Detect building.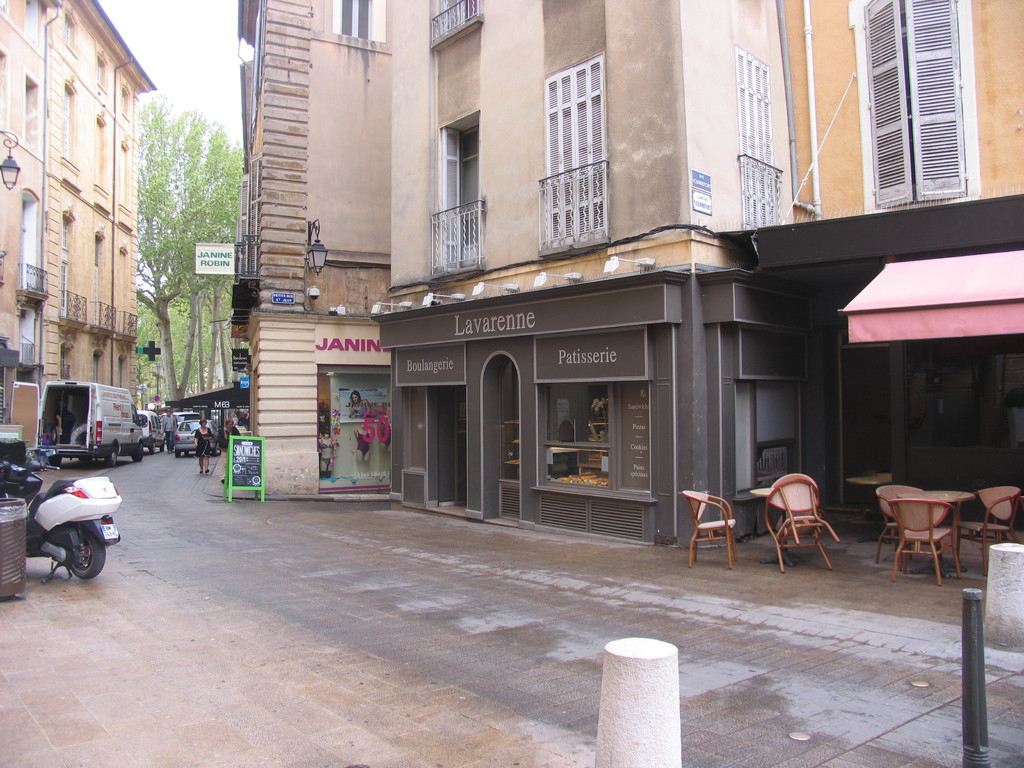
Detected at x1=0, y1=0, x2=157, y2=422.
